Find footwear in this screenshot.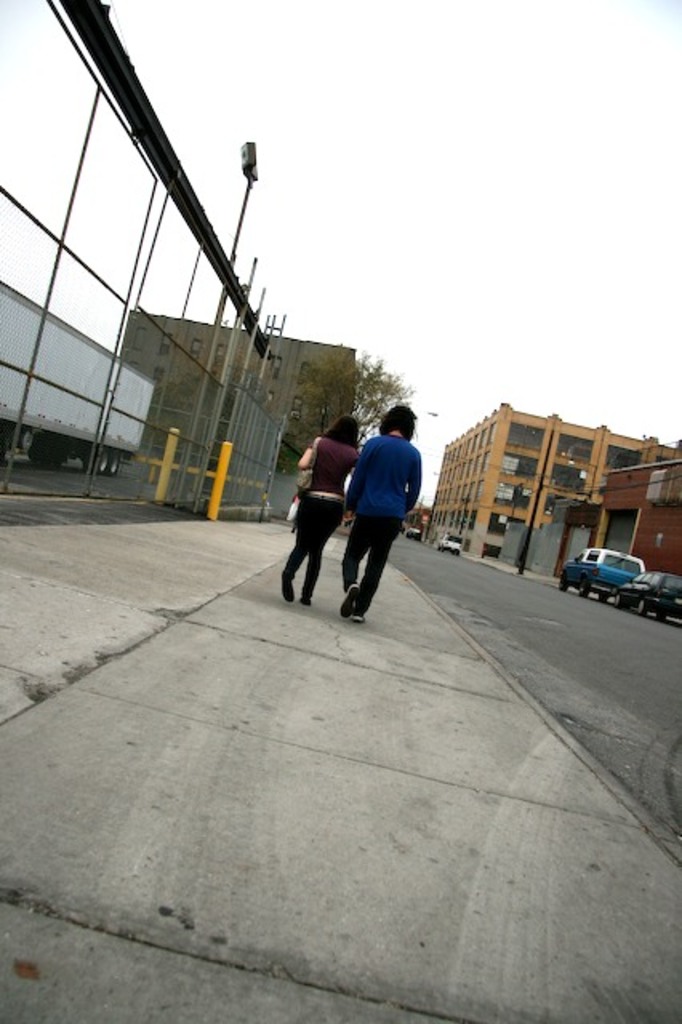
The bounding box for footwear is [x1=280, y1=581, x2=296, y2=603].
